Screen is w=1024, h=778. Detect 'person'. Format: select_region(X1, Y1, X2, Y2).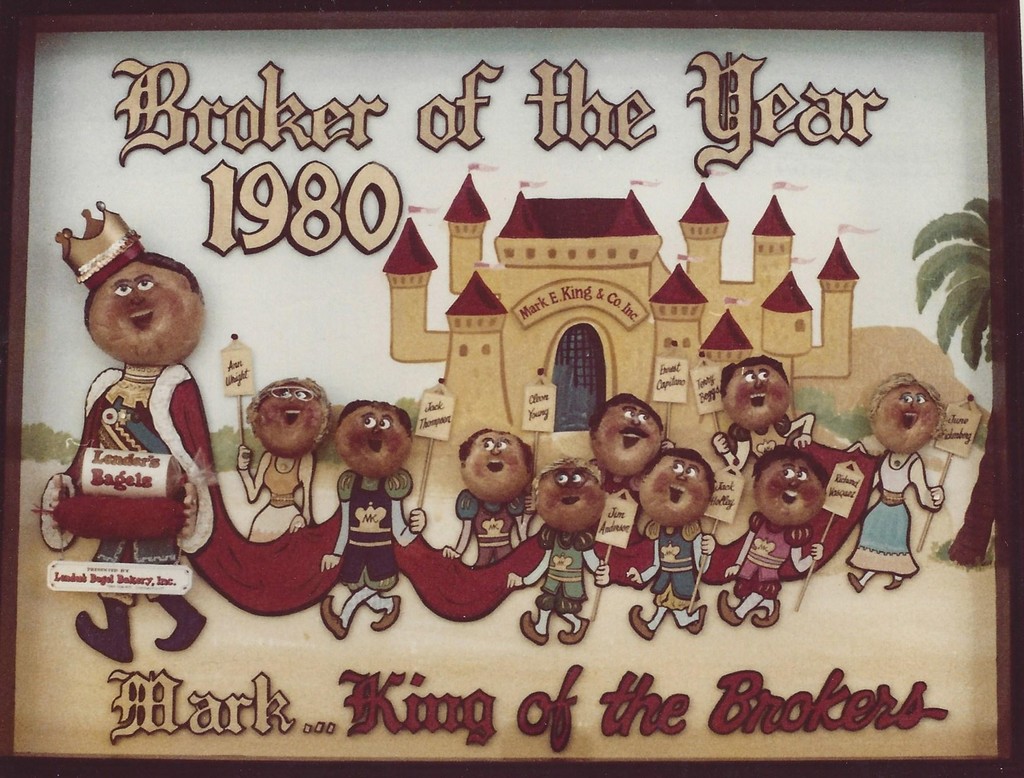
select_region(714, 445, 820, 626).
